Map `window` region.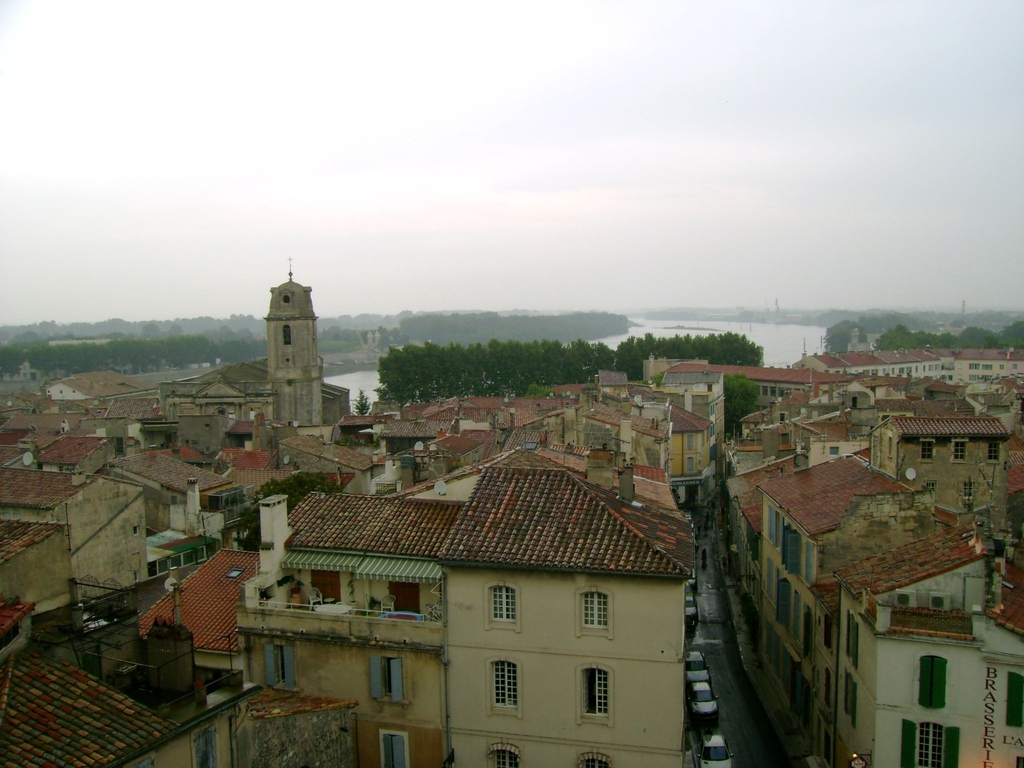
Mapped to <region>986, 440, 999, 464</region>.
